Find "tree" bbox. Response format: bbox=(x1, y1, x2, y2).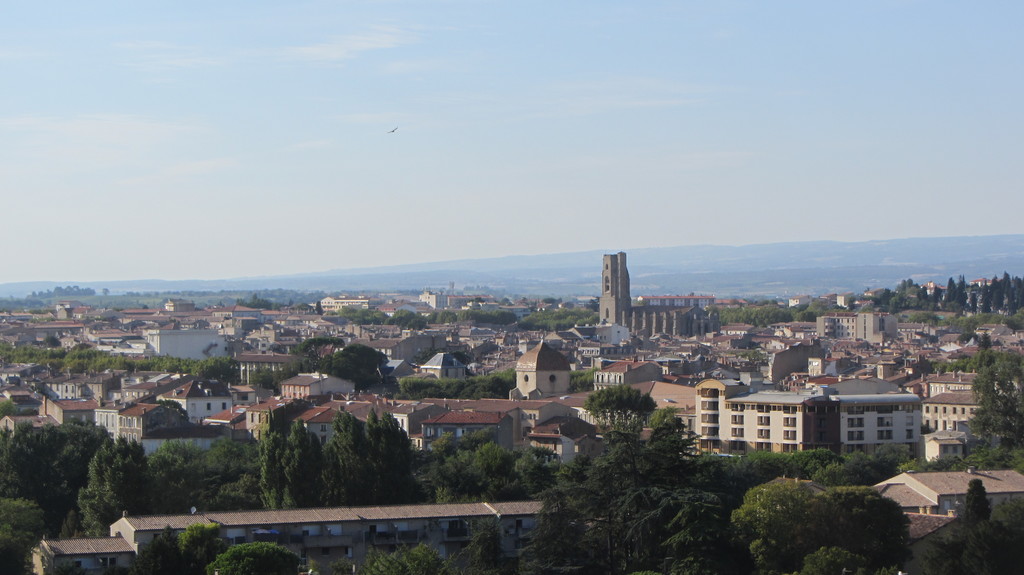
bbox=(577, 382, 660, 436).
